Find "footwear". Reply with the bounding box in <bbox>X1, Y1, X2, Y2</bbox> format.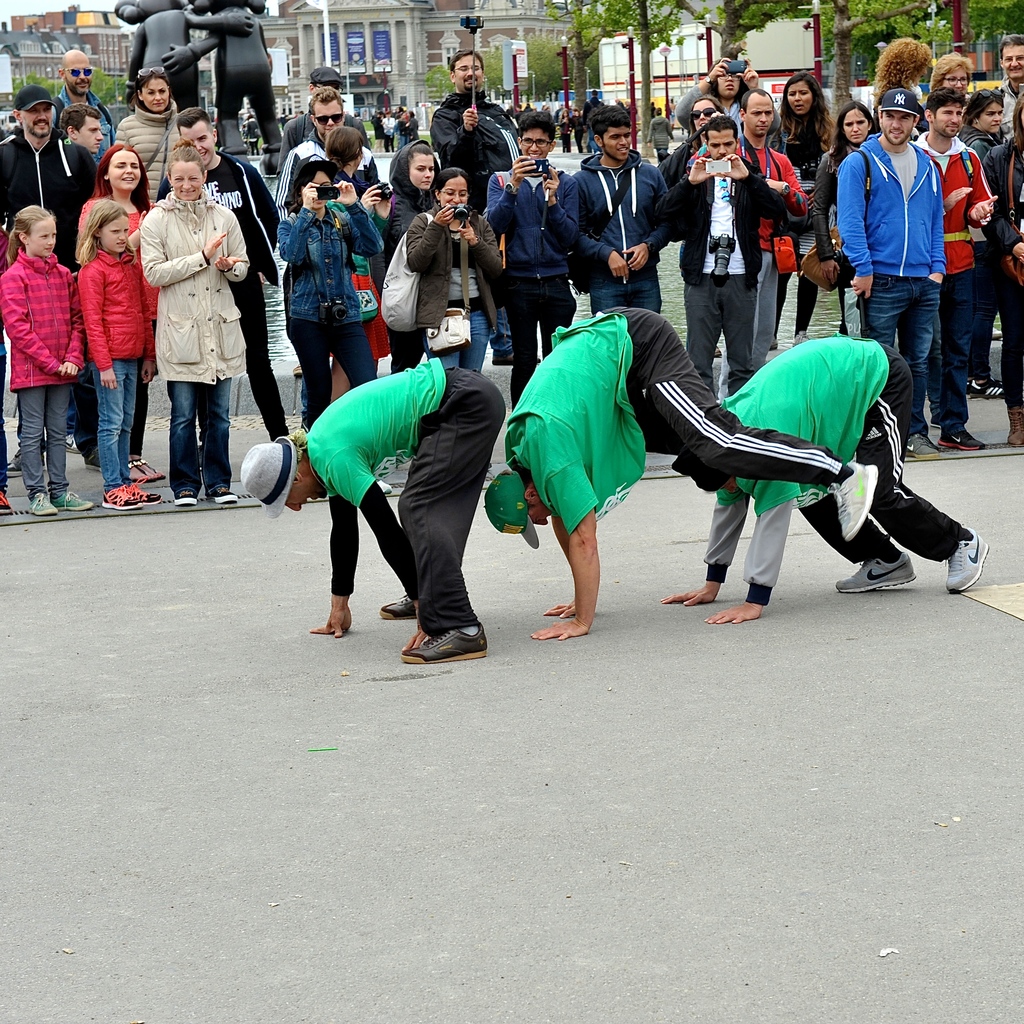
<bbox>905, 431, 938, 460</bbox>.
